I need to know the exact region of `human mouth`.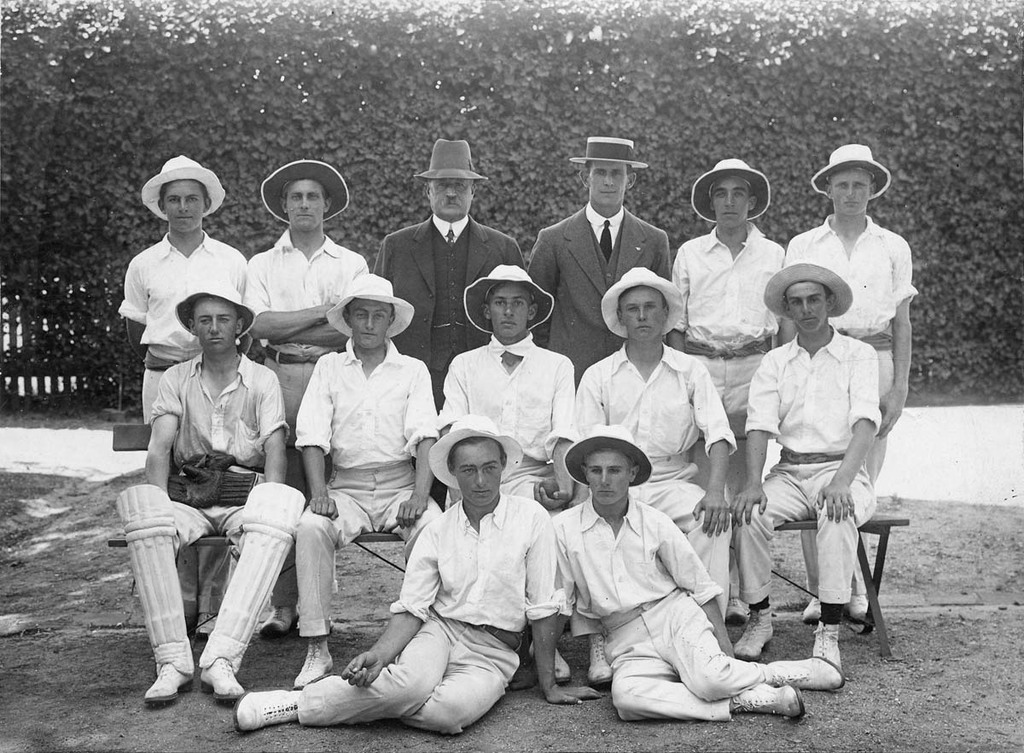
Region: Rect(593, 187, 624, 196).
